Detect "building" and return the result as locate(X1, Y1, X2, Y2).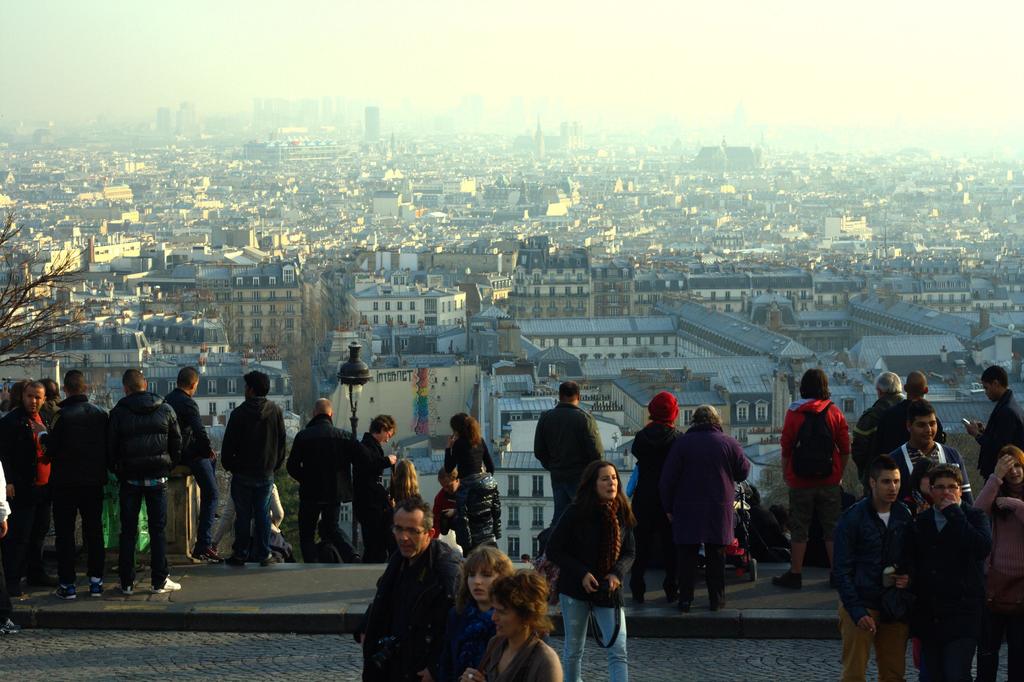
locate(204, 260, 303, 359).
